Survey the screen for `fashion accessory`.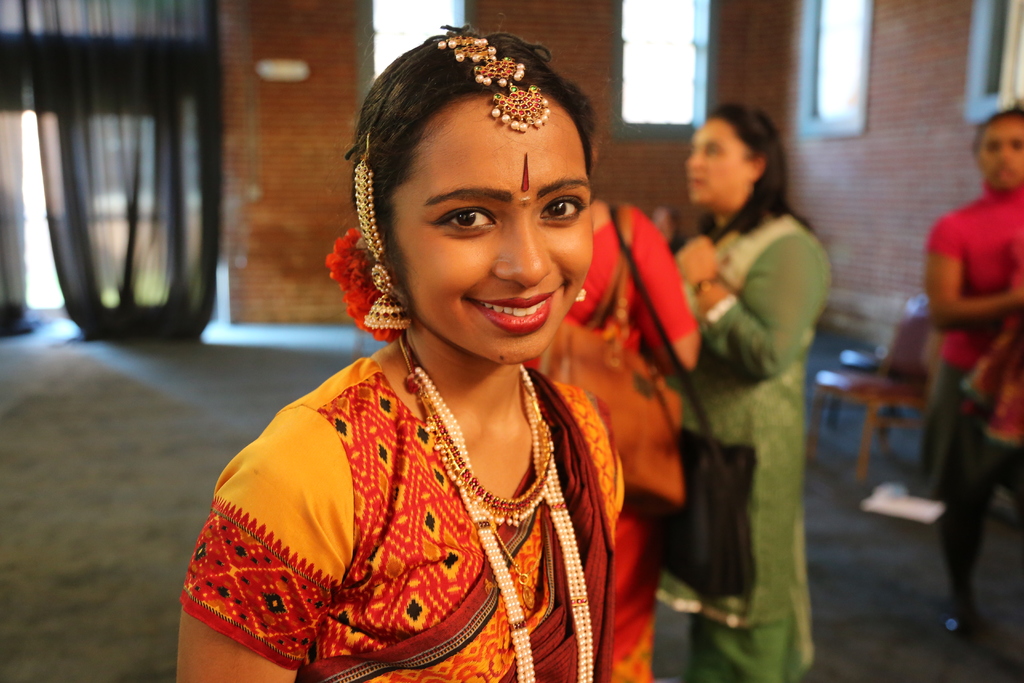
Survey found: [610, 203, 756, 604].
